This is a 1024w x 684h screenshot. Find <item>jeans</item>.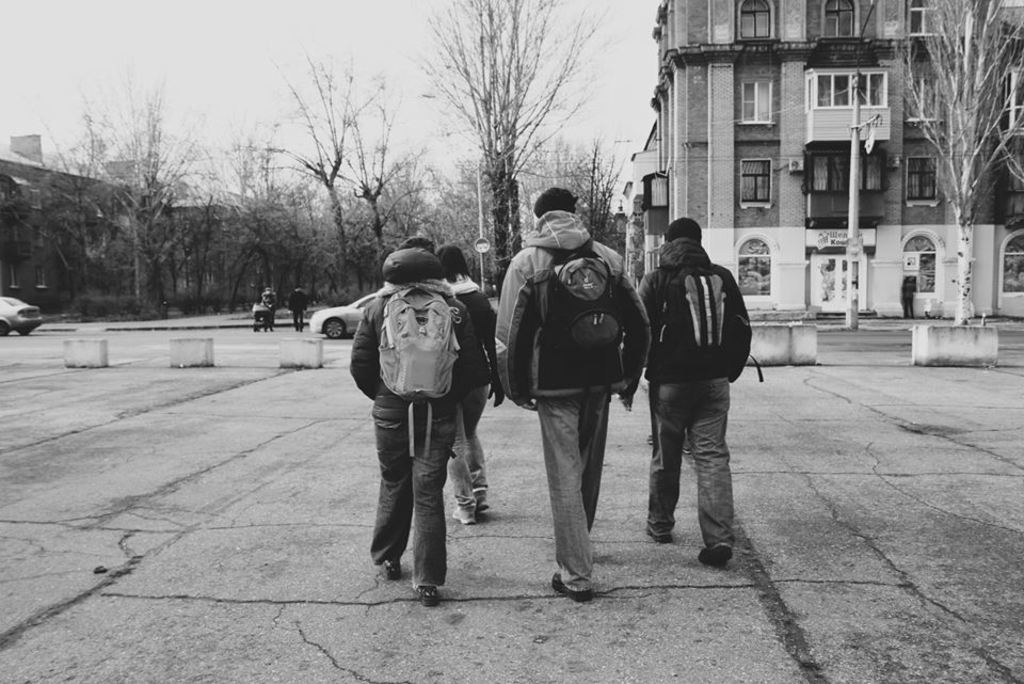
Bounding box: l=290, t=312, r=306, b=330.
